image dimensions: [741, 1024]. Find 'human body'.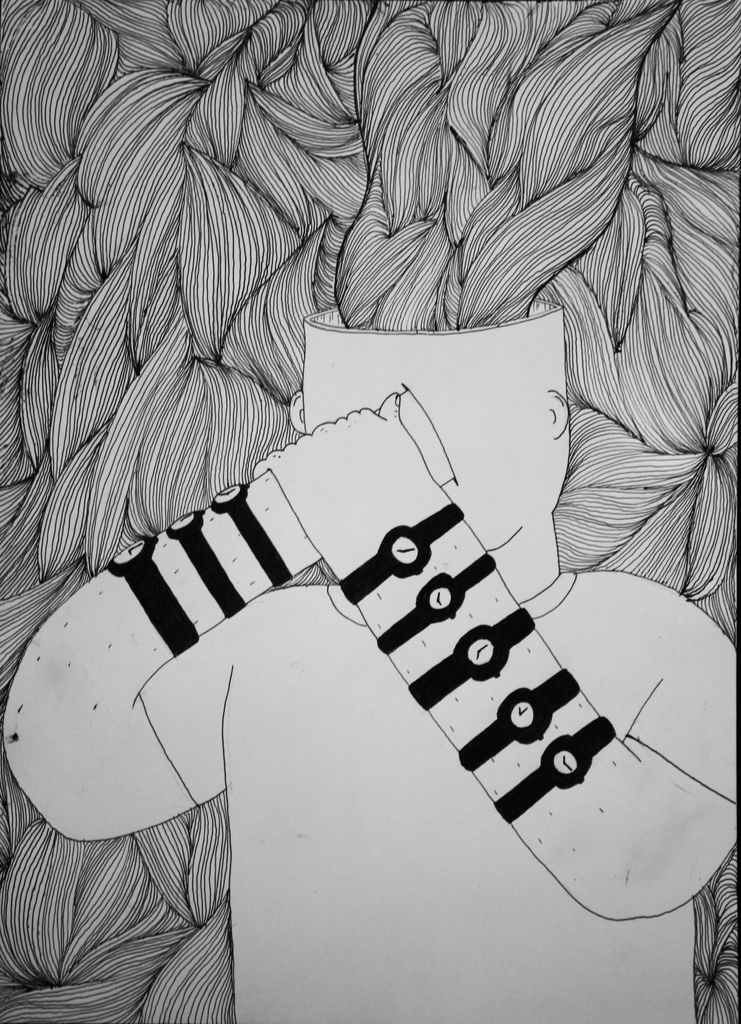
detection(1, 307, 740, 1023).
